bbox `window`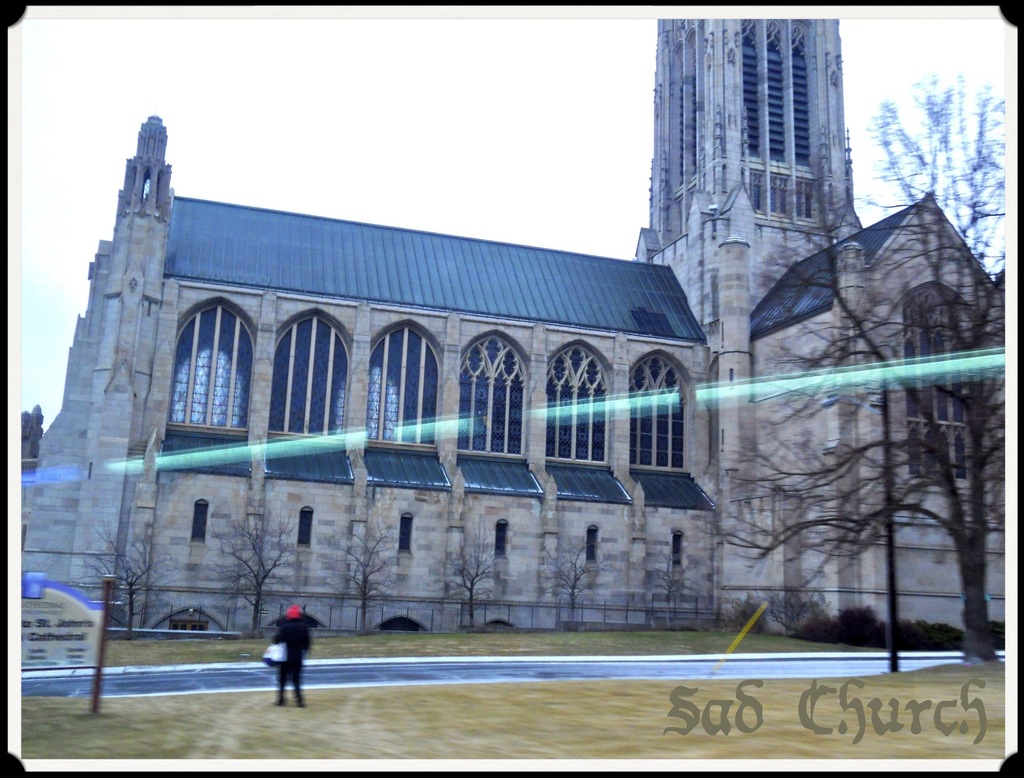
194,499,206,544
